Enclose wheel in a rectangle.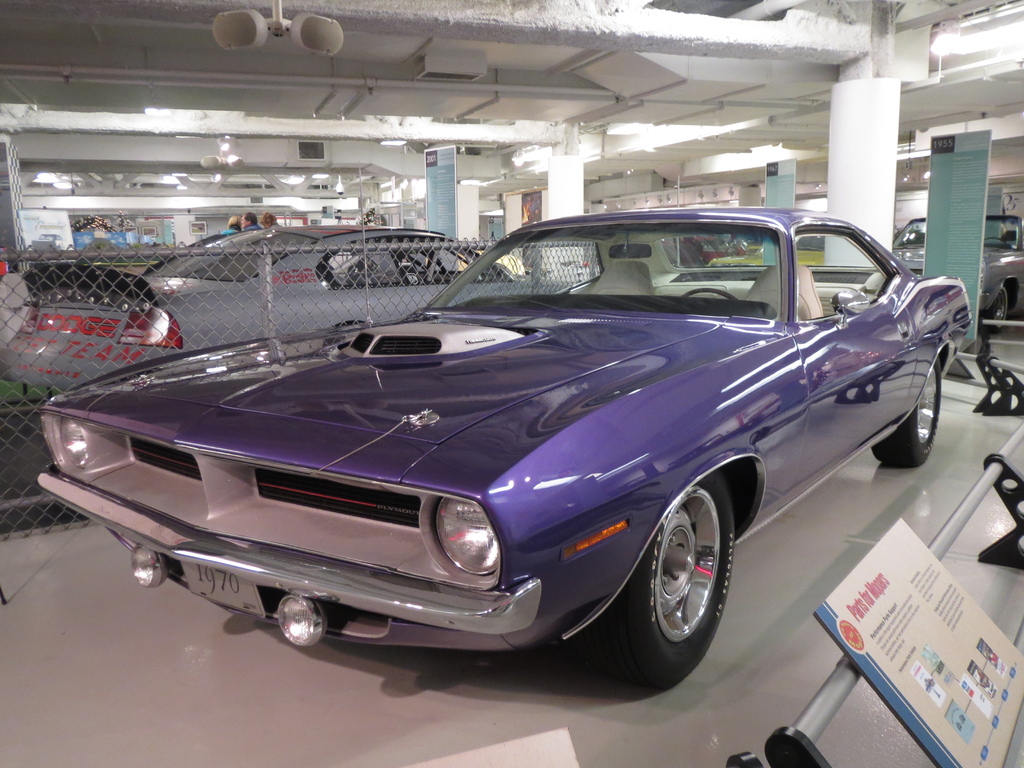
box=[870, 342, 955, 466].
